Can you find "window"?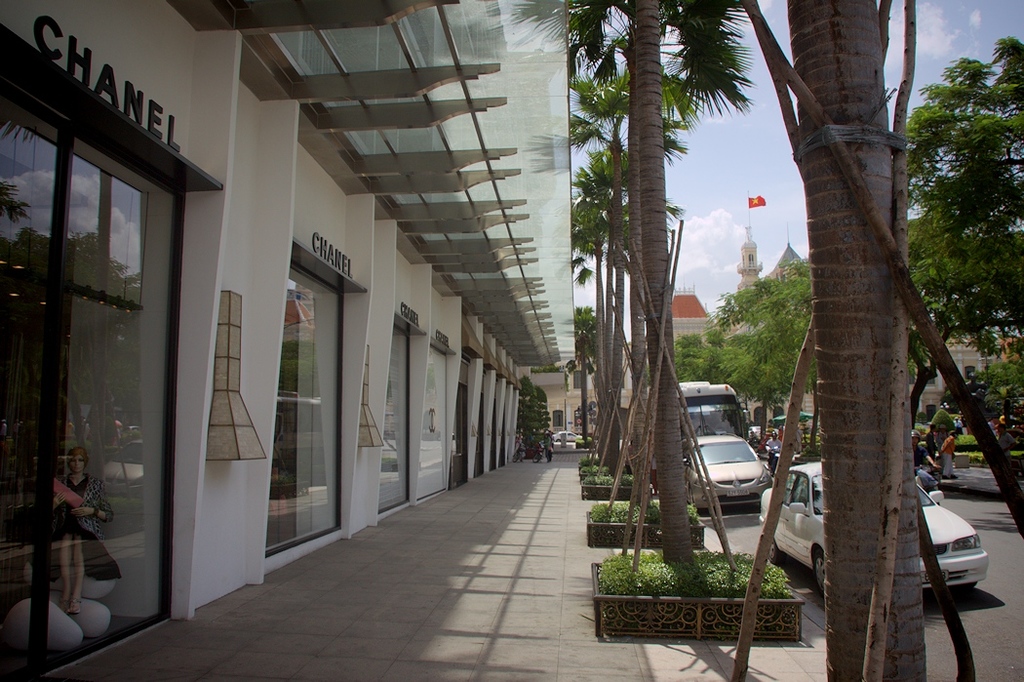
Yes, bounding box: locate(920, 367, 935, 387).
